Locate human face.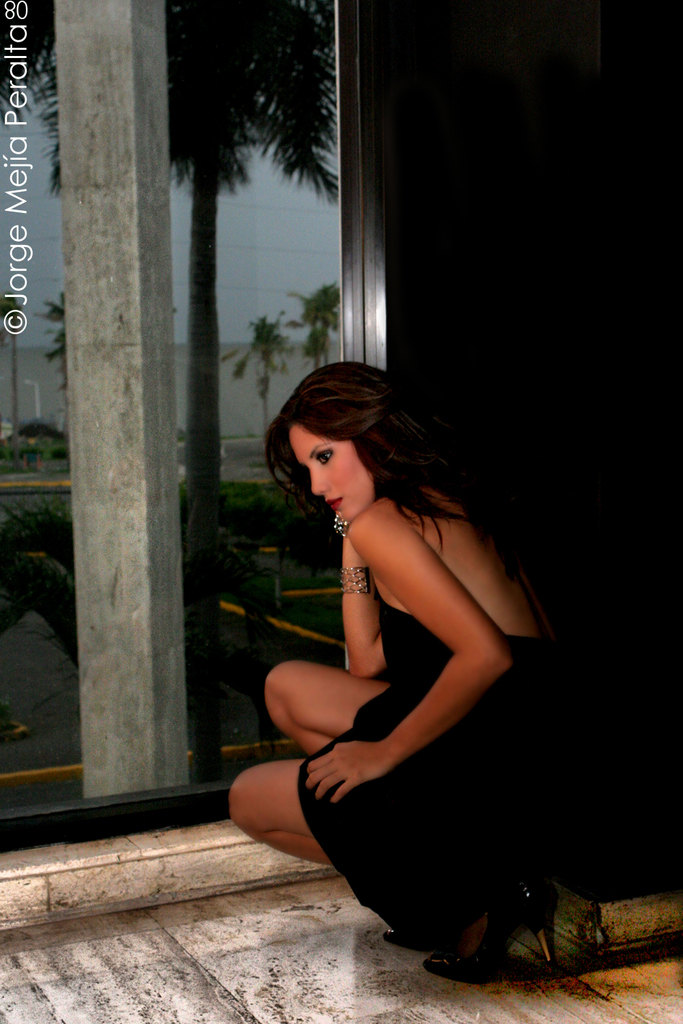
Bounding box: (x1=290, y1=422, x2=376, y2=513).
